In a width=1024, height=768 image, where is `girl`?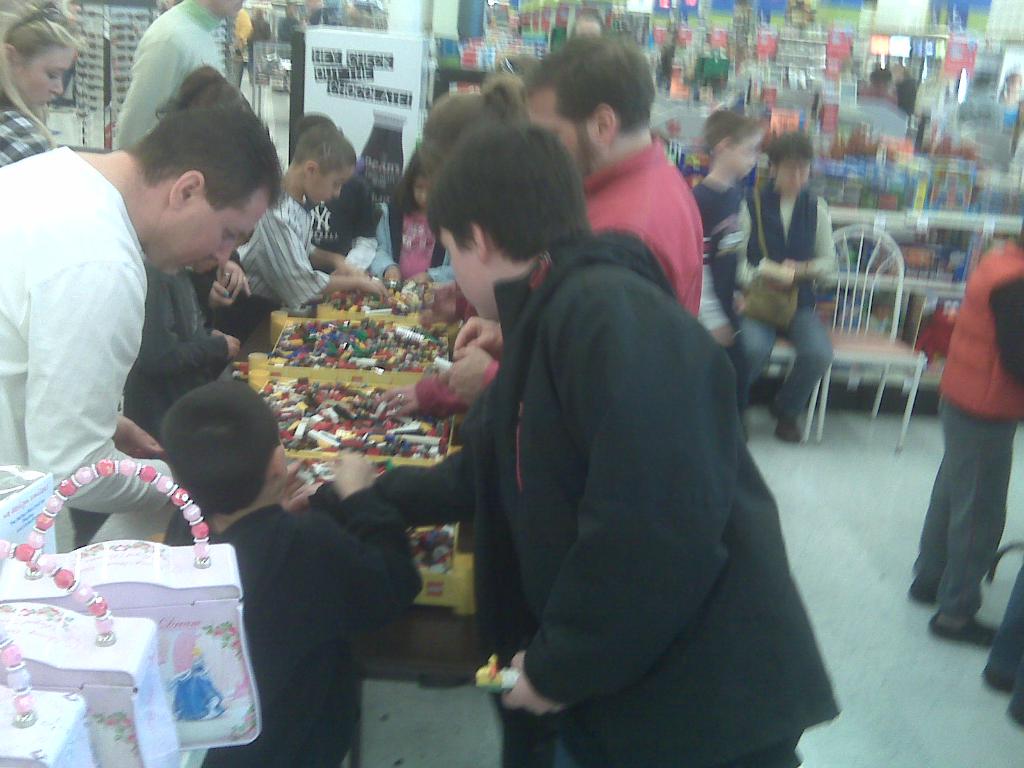
crop(390, 155, 455, 289).
